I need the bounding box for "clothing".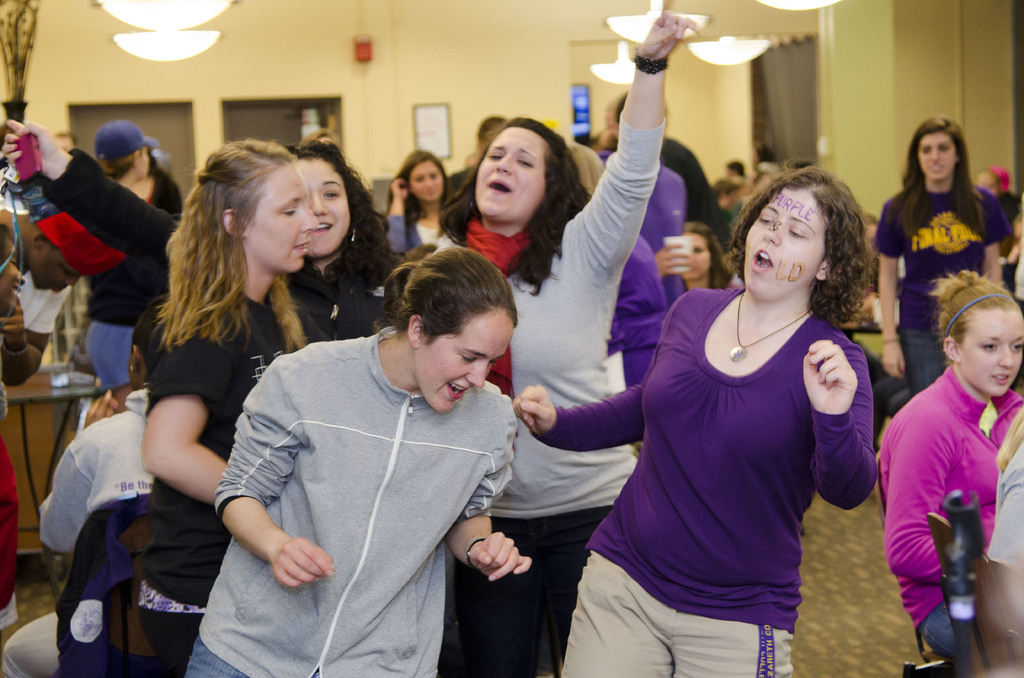
Here it is: x1=74 y1=259 x2=156 y2=394.
